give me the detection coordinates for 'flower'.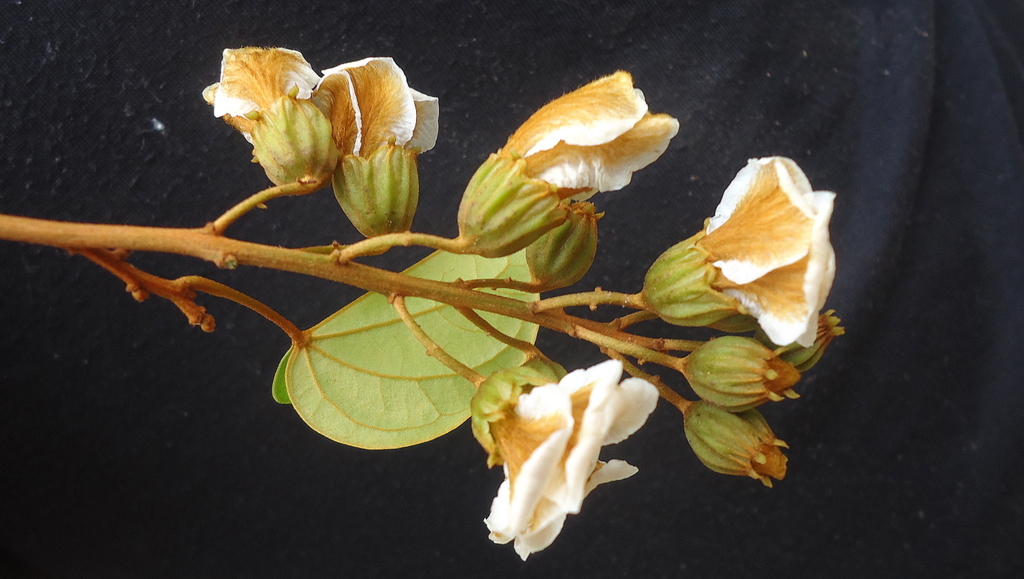
box=[698, 155, 841, 357].
